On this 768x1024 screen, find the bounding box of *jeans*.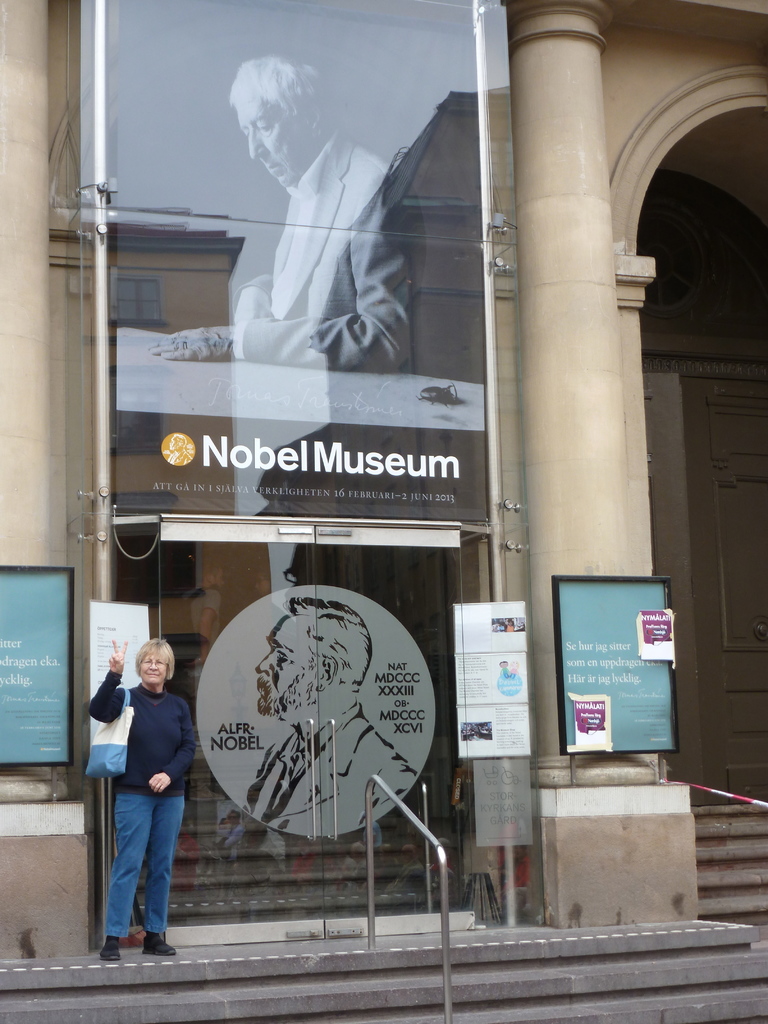
Bounding box: select_region(112, 774, 183, 944).
